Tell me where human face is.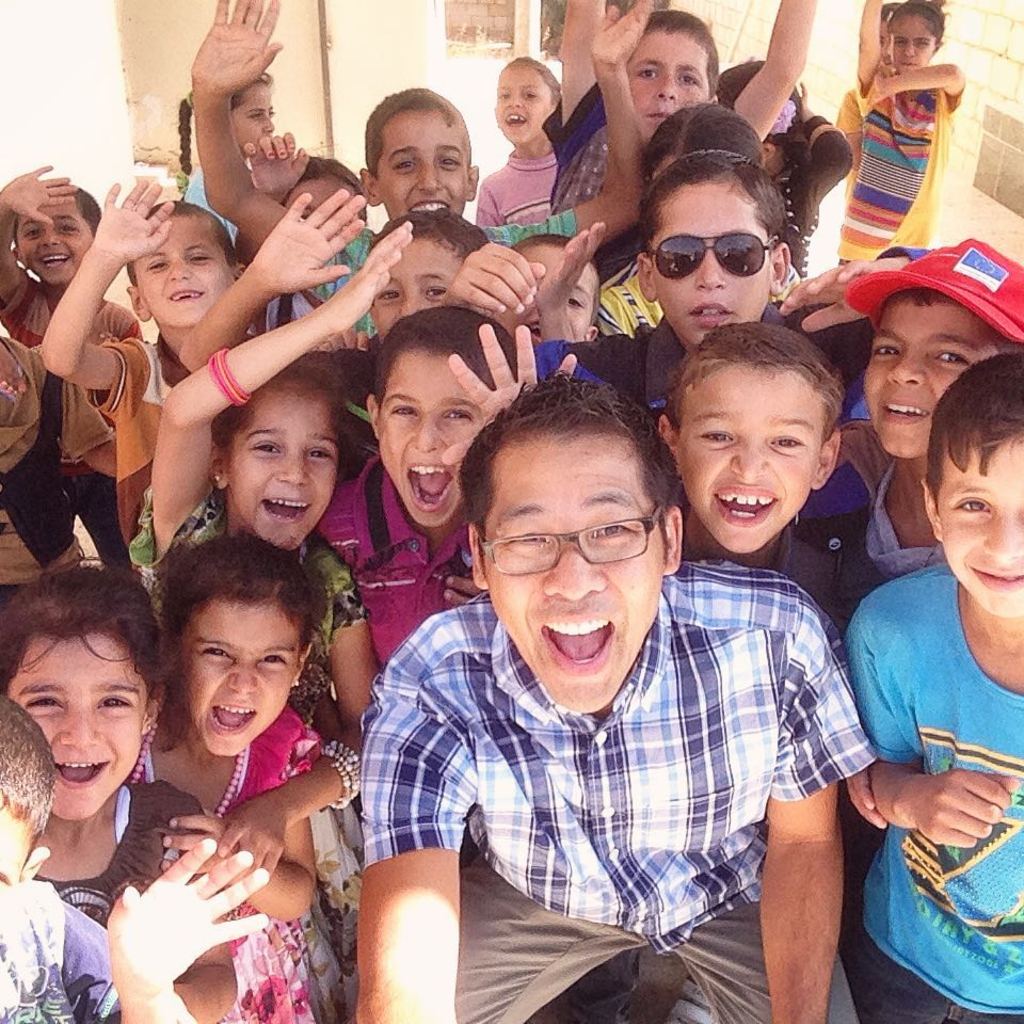
human face is at box=[228, 395, 339, 549].
